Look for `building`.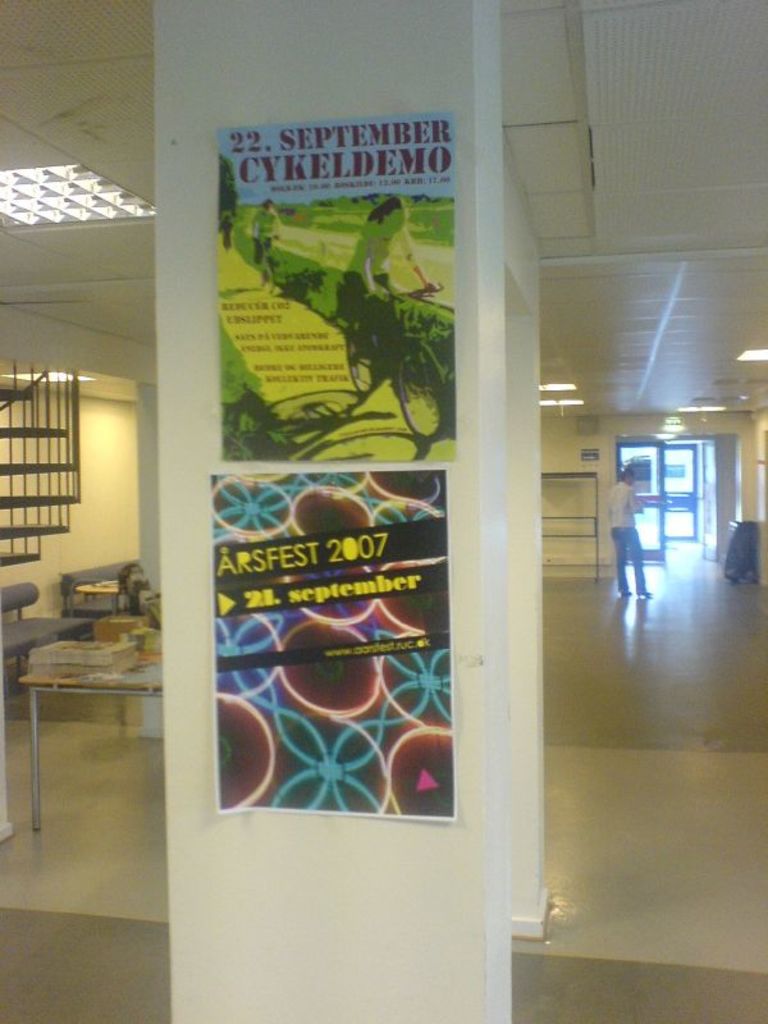
Found: Rect(0, 0, 767, 1023).
